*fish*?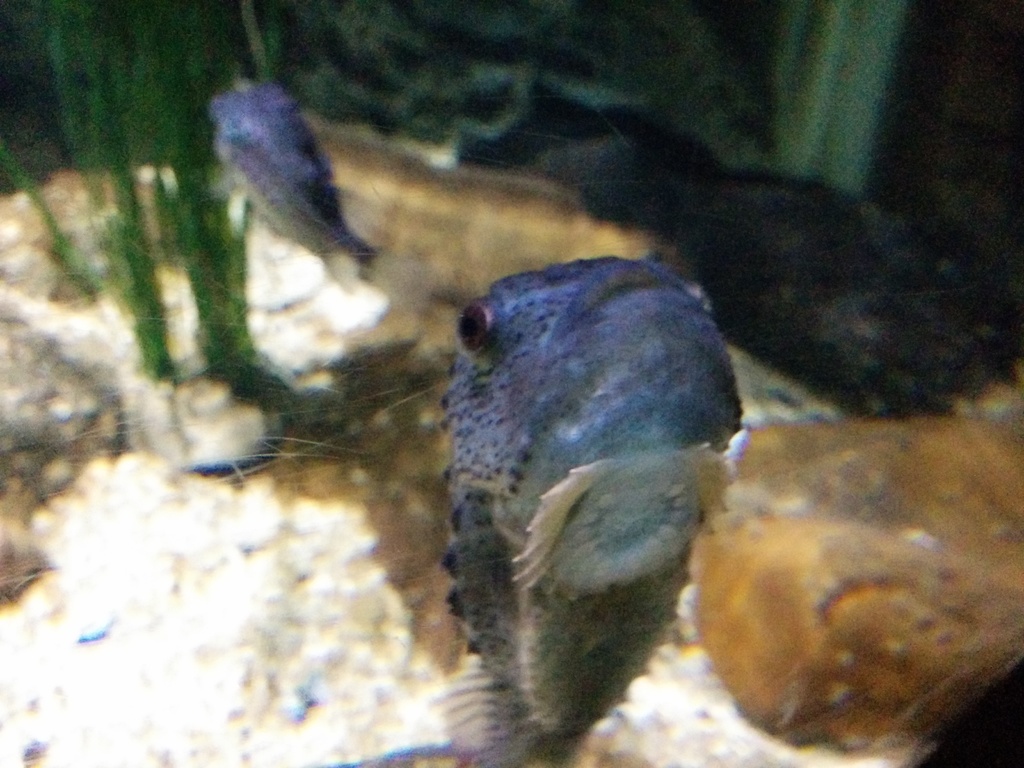
[left=440, top=239, right=772, bottom=767]
